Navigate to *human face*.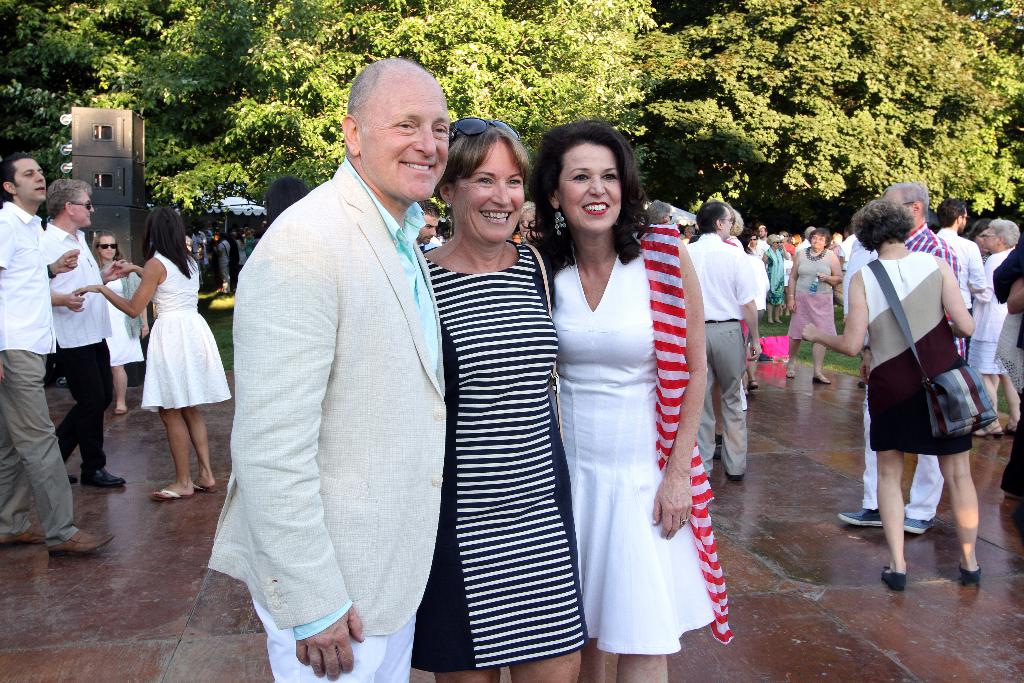
Navigation target: {"left": 362, "top": 84, "right": 449, "bottom": 199}.
